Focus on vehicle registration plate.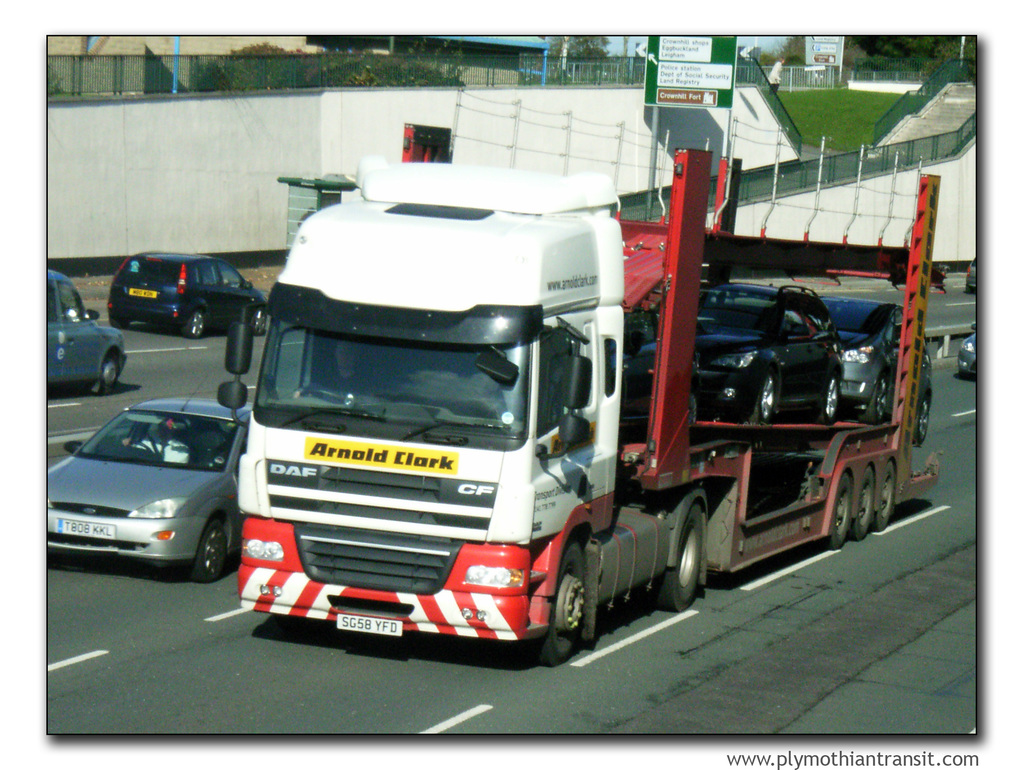
Focused at 54:514:113:540.
